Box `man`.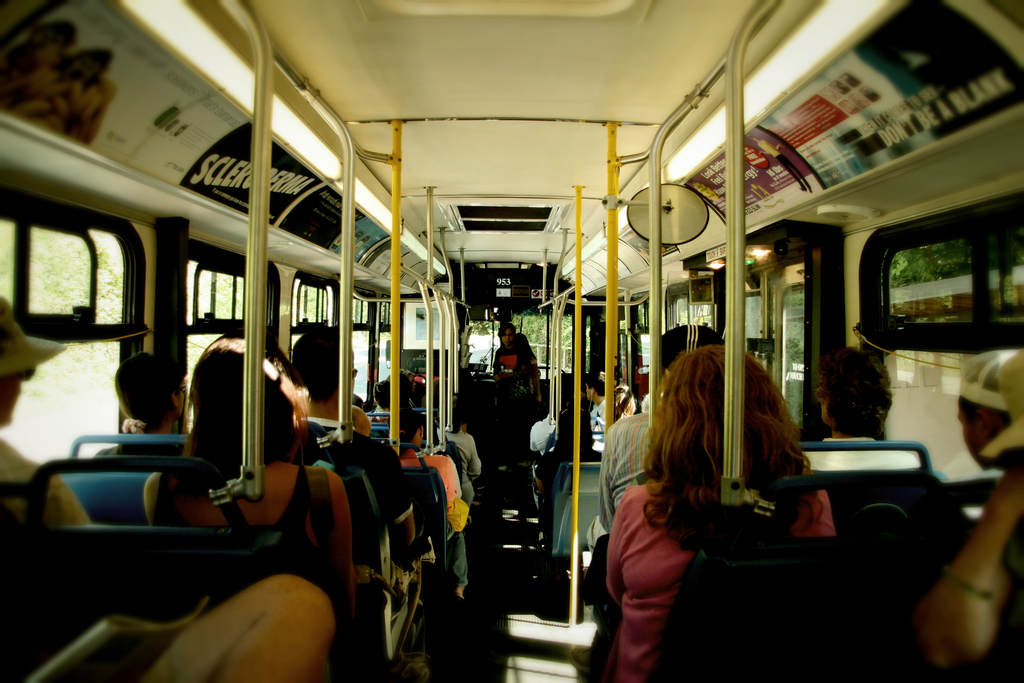
l=485, t=323, r=539, b=486.
